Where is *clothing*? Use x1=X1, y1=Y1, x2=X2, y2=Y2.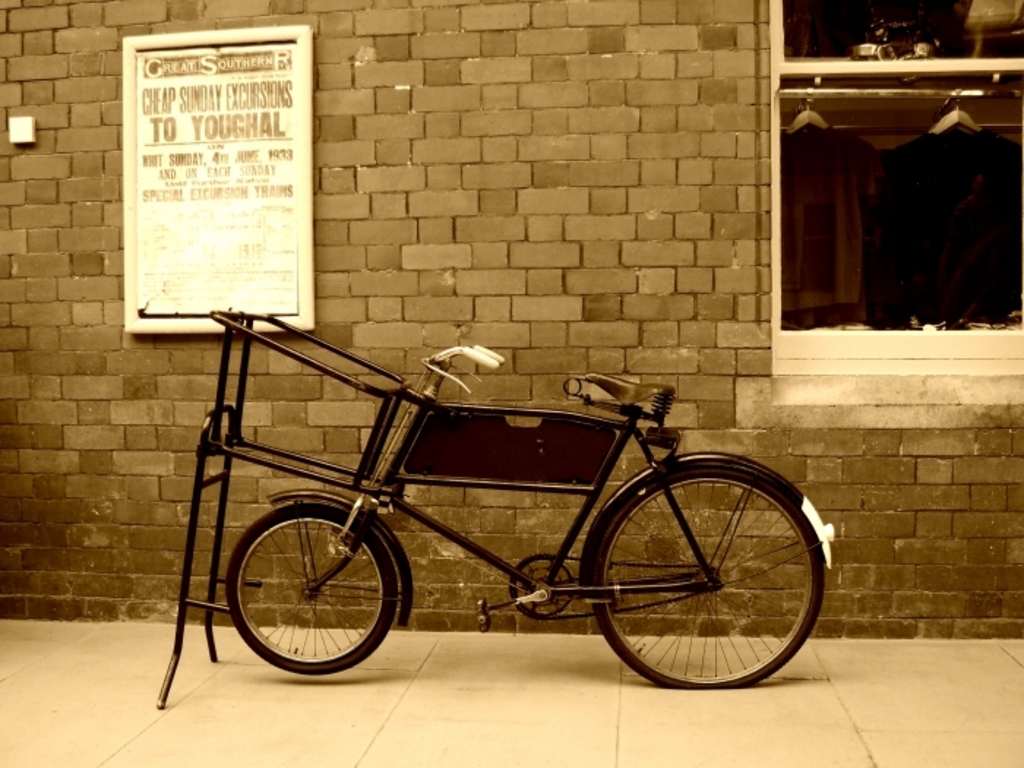
x1=875, y1=130, x2=1023, y2=329.
